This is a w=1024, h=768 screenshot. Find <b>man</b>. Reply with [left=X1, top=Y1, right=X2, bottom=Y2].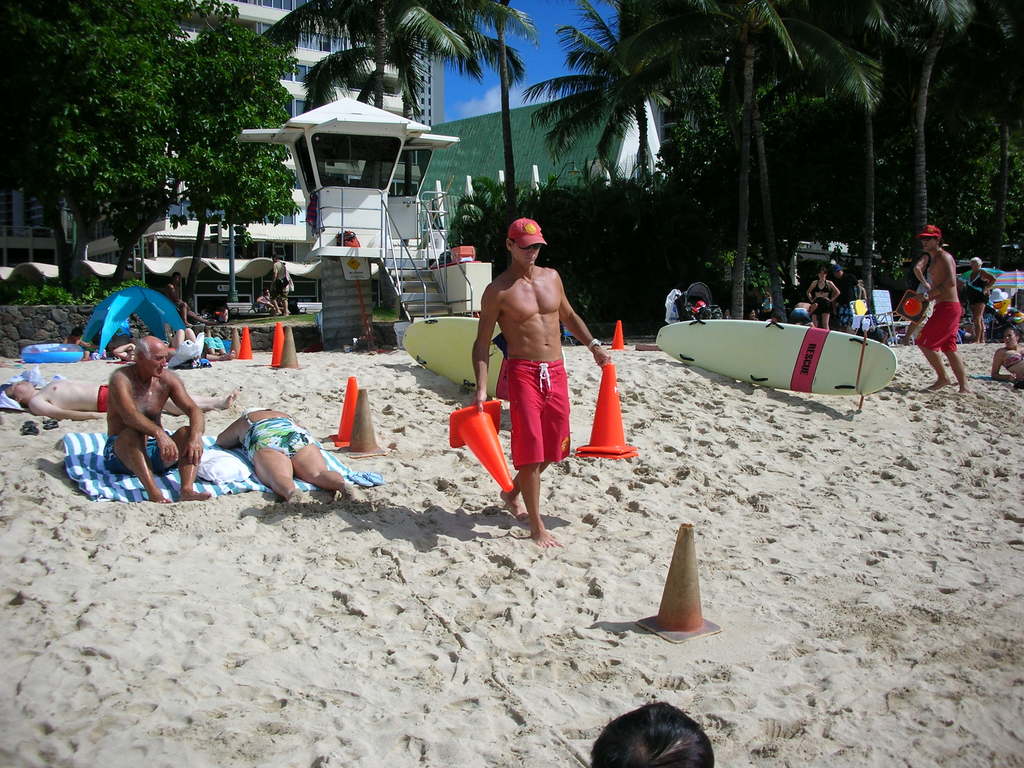
[left=269, top=256, right=289, bottom=317].
